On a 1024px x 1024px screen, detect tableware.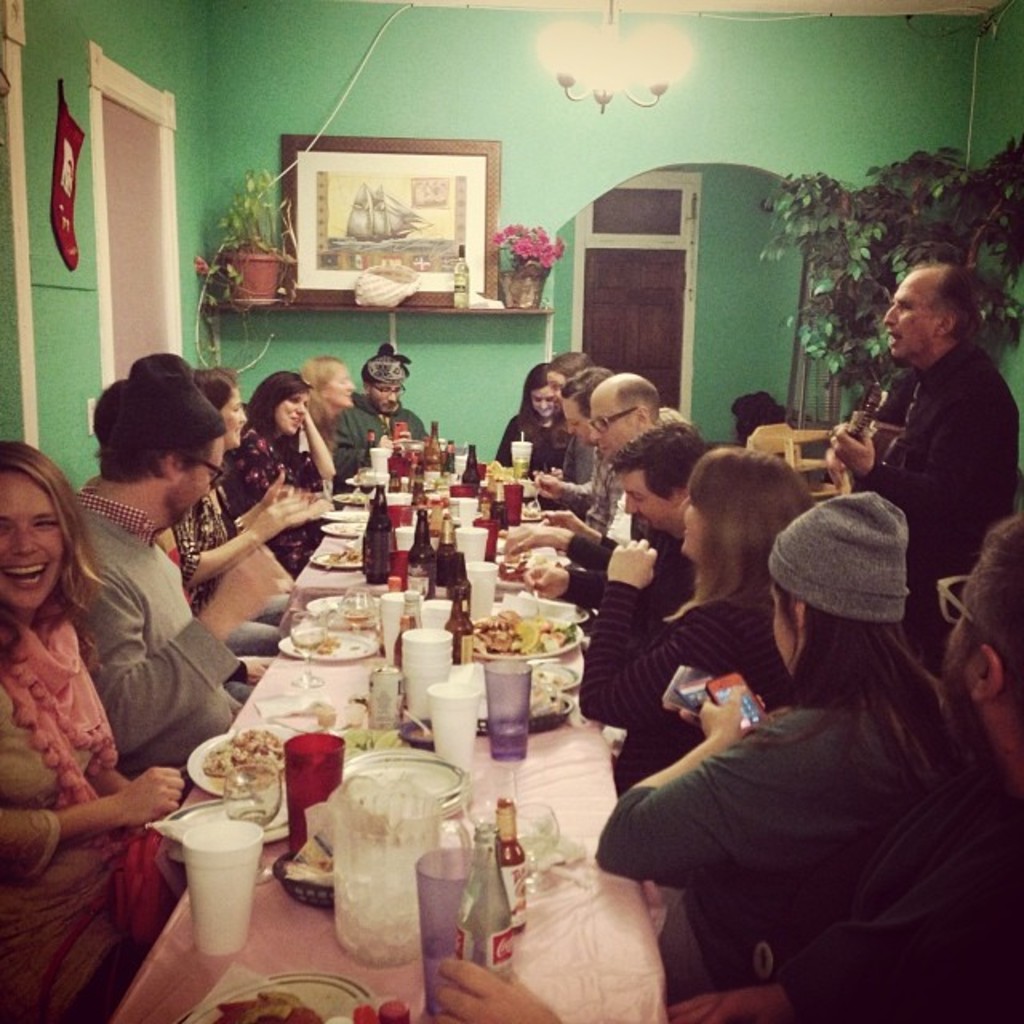
[427,682,482,768].
